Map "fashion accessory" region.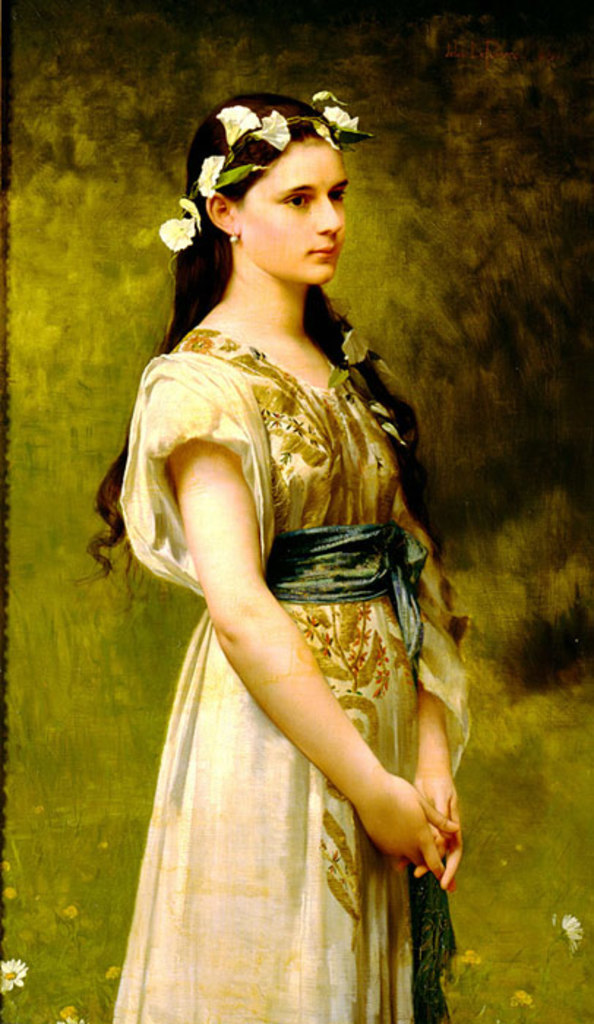
Mapped to l=227, t=231, r=240, b=250.
